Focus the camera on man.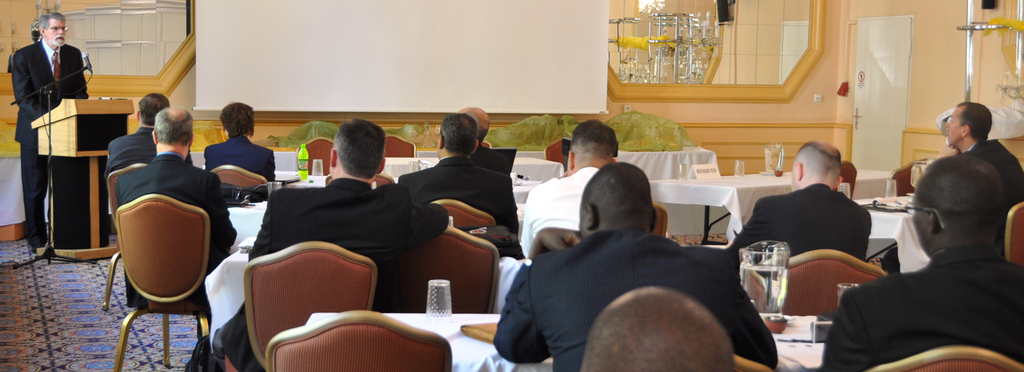
Focus region: BBox(520, 122, 620, 257).
